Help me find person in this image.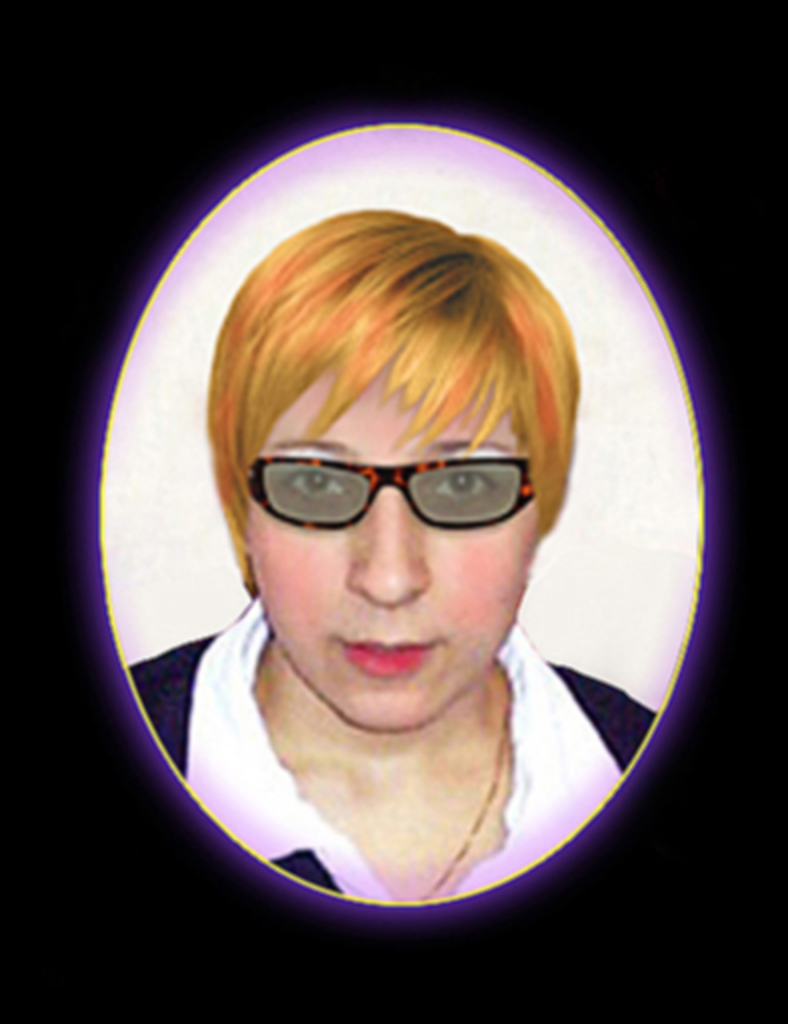
Found it: bbox=[100, 88, 674, 952].
